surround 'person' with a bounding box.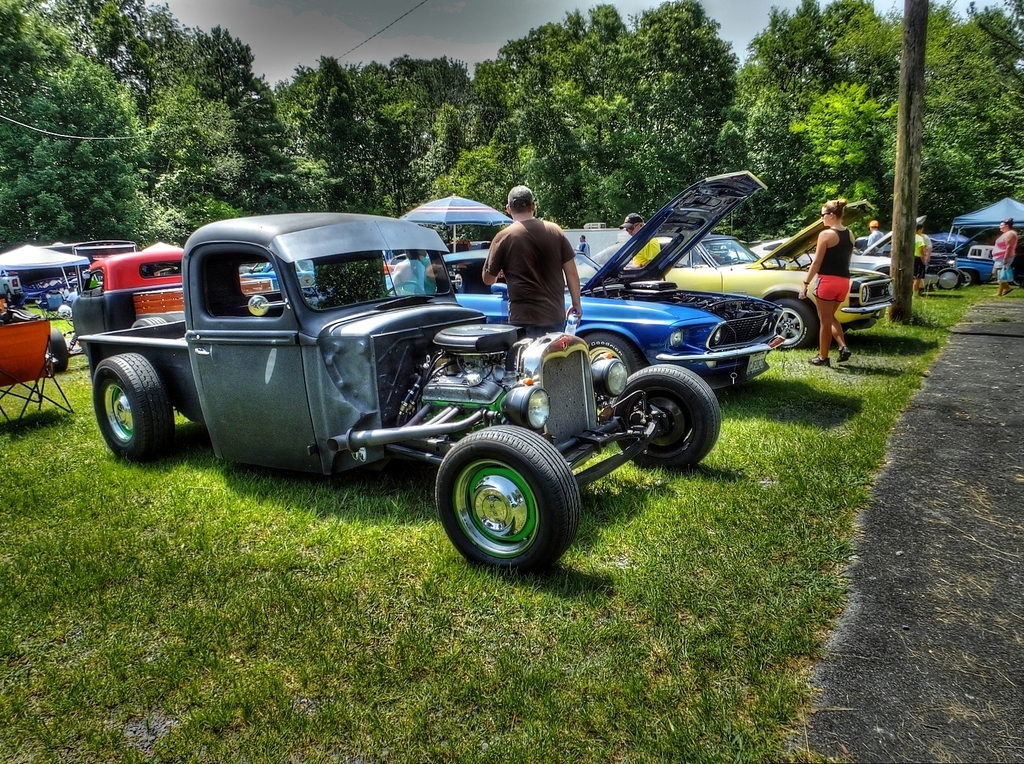
region(620, 212, 661, 267).
